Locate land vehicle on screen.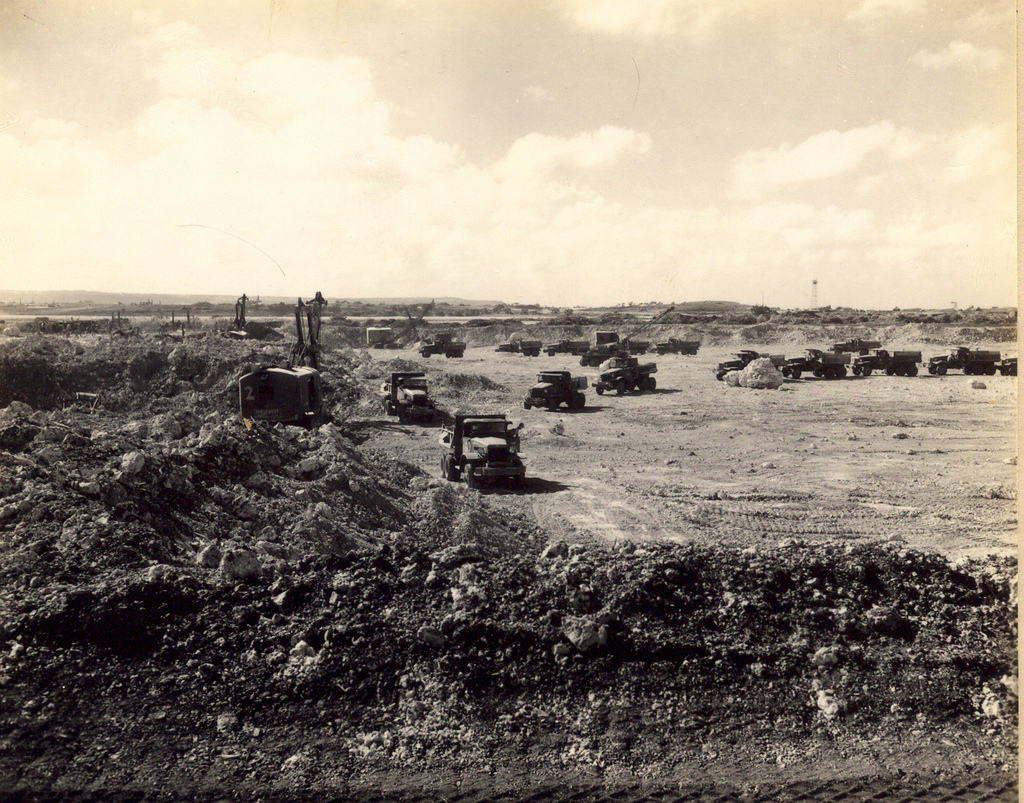
On screen at <bbox>719, 352, 773, 378</bbox>.
